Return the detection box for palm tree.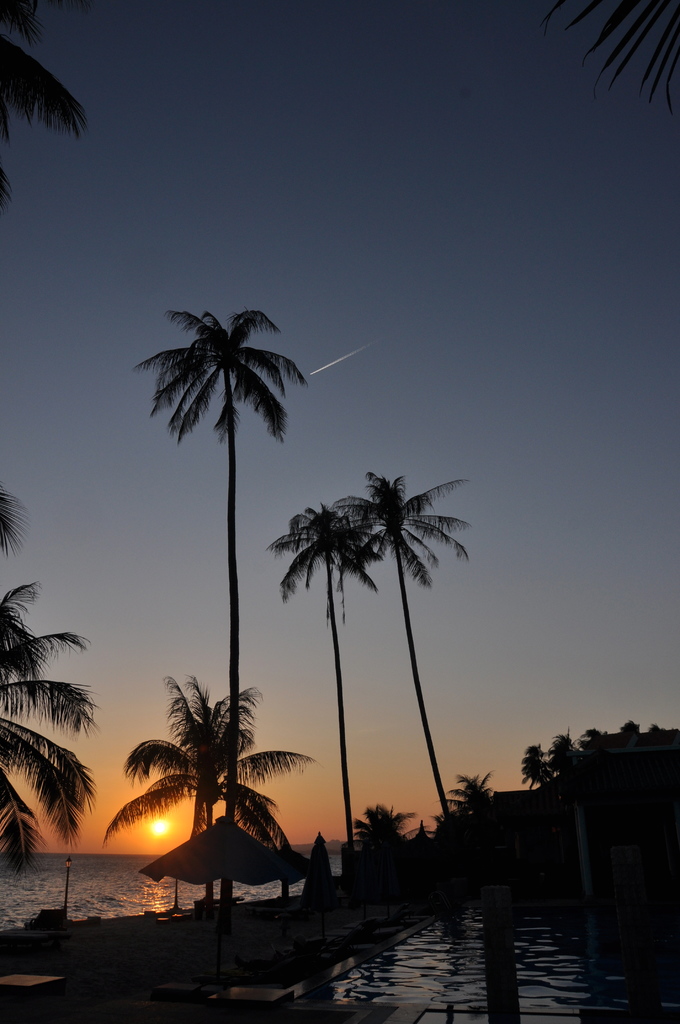
<box>133,308,304,903</box>.
